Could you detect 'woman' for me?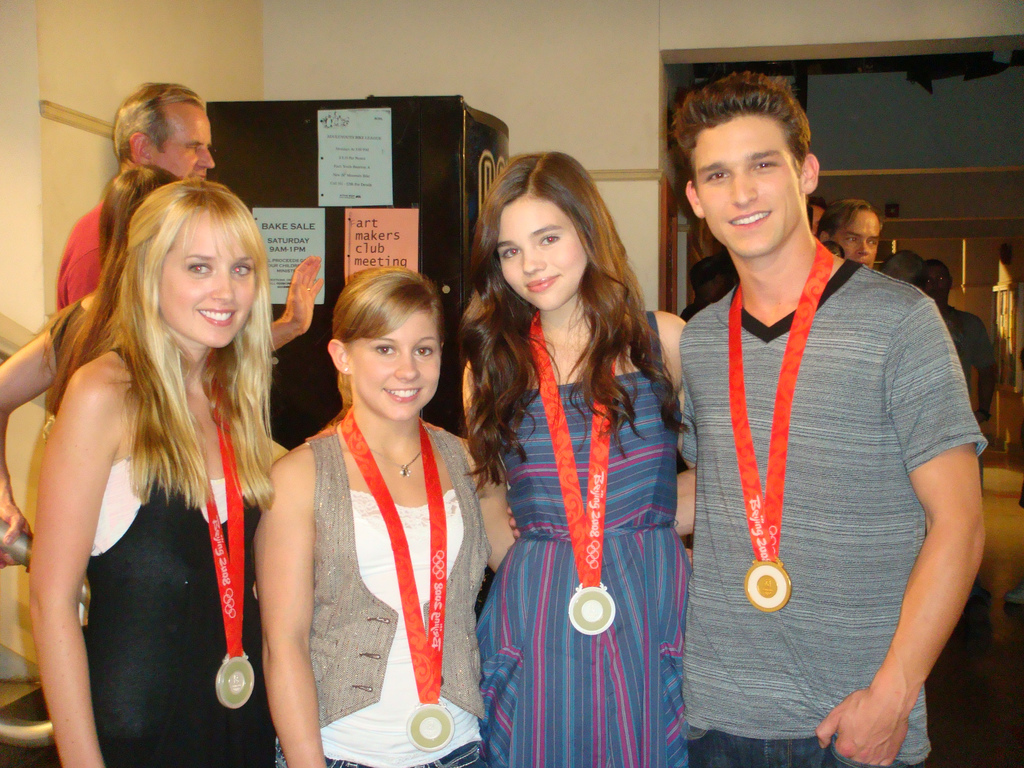
Detection result: [252, 262, 517, 765].
